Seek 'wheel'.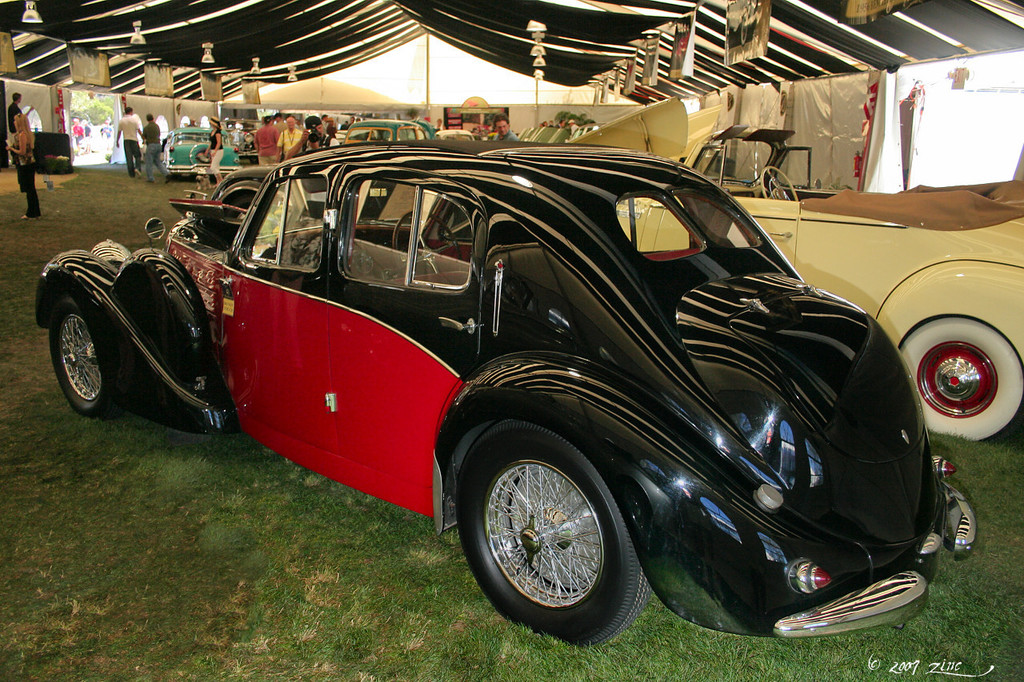
{"x1": 47, "y1": 296, "x2": 118, "y2": 421}.
